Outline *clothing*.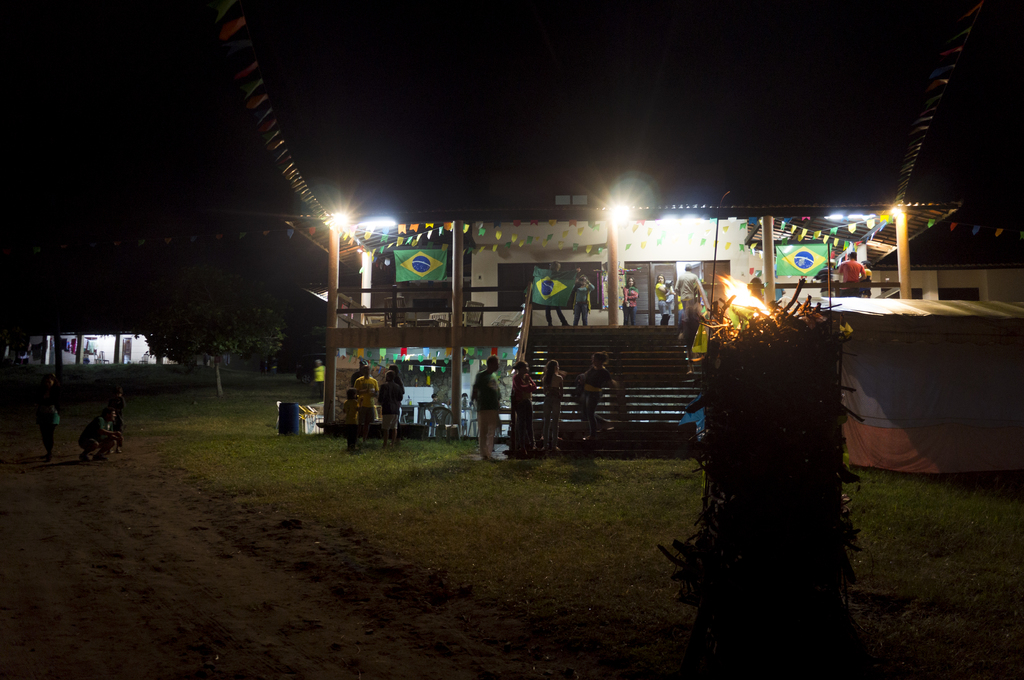
Outline: 676,272,707,320.
